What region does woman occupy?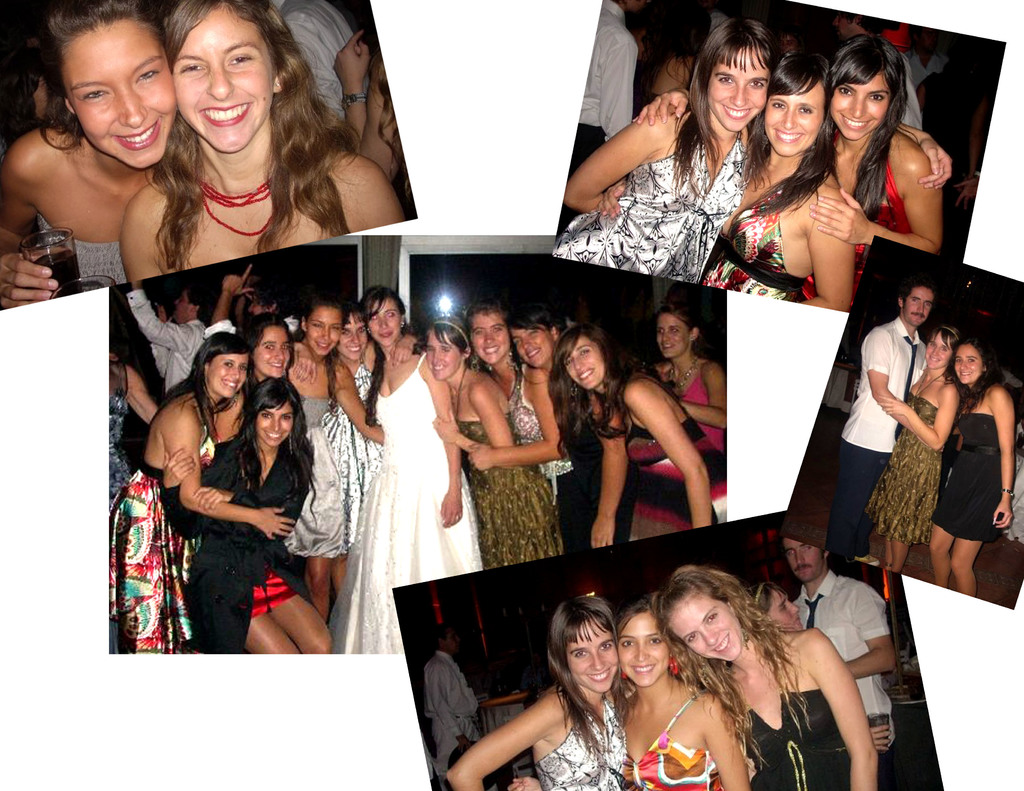
select_region(116, 0, 406, 287).
